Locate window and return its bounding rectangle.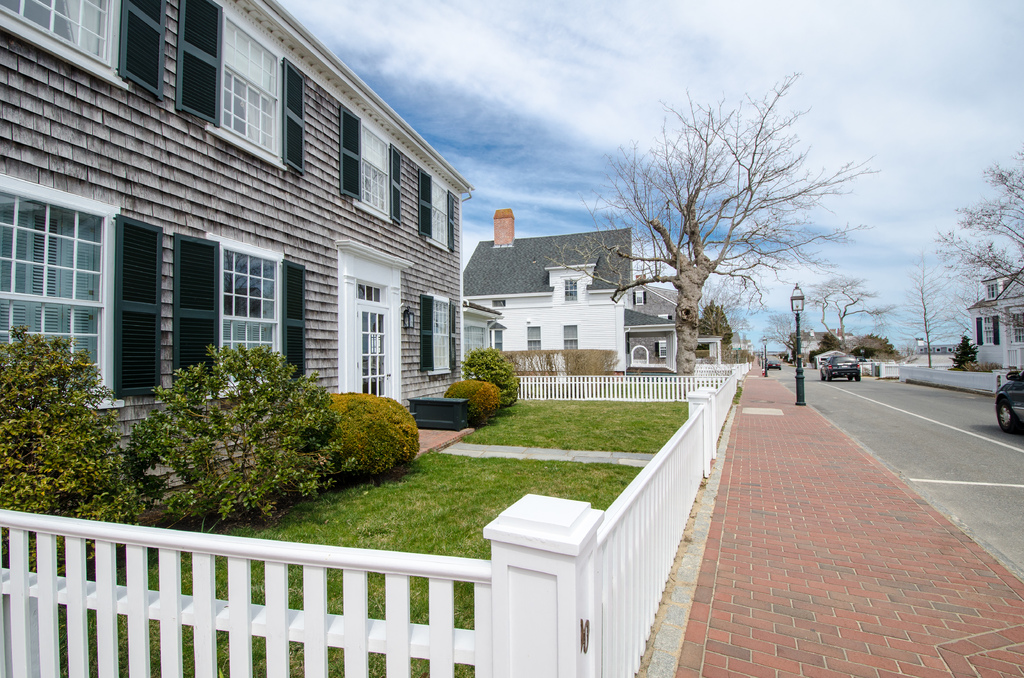
(0, 0, 170, 105).
